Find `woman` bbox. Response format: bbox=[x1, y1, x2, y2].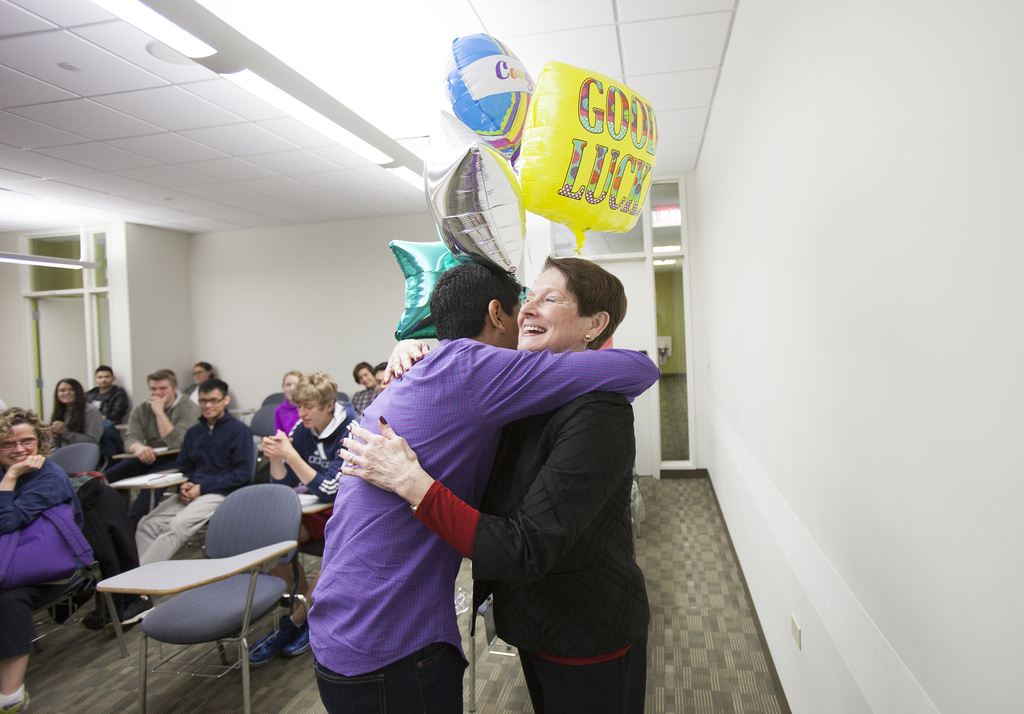
bbox=[44, 378, 105, 473].
